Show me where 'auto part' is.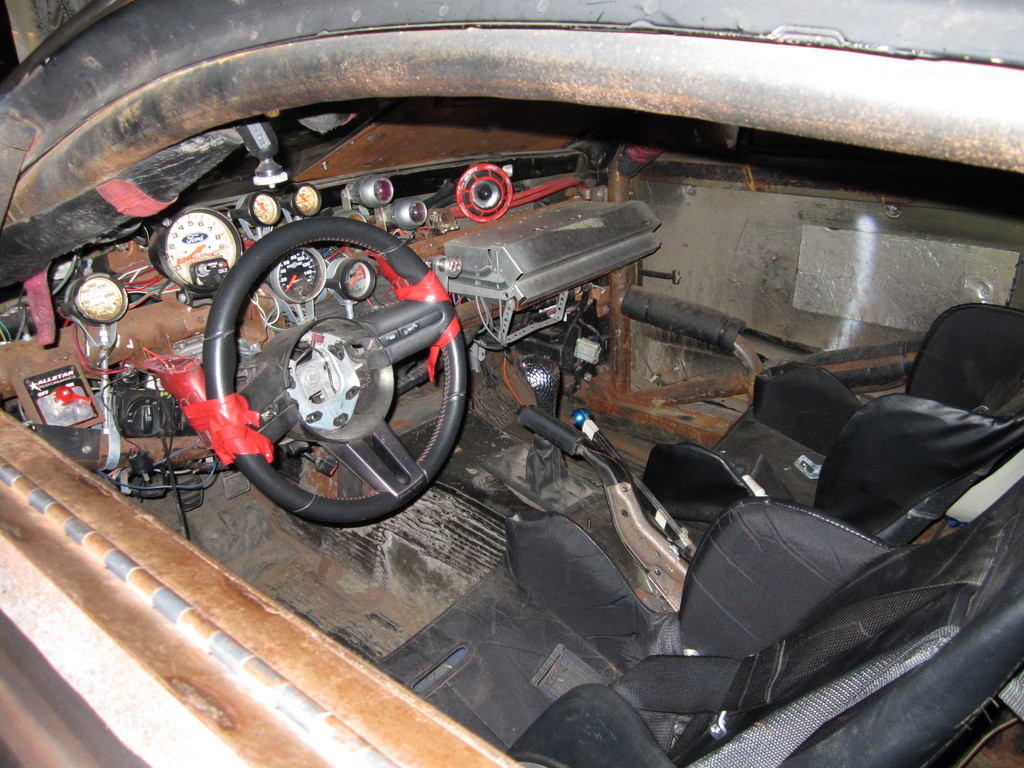
'auto part' is at bbox=[49, 276, 131, 328].
